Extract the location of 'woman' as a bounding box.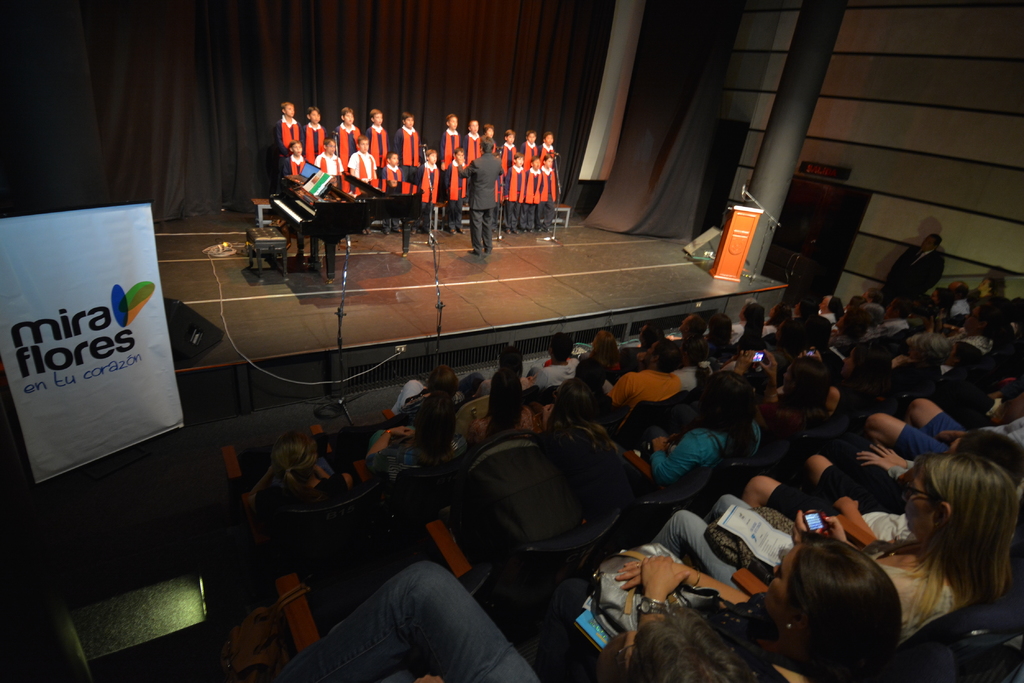
(236, 426, 359, 504).
